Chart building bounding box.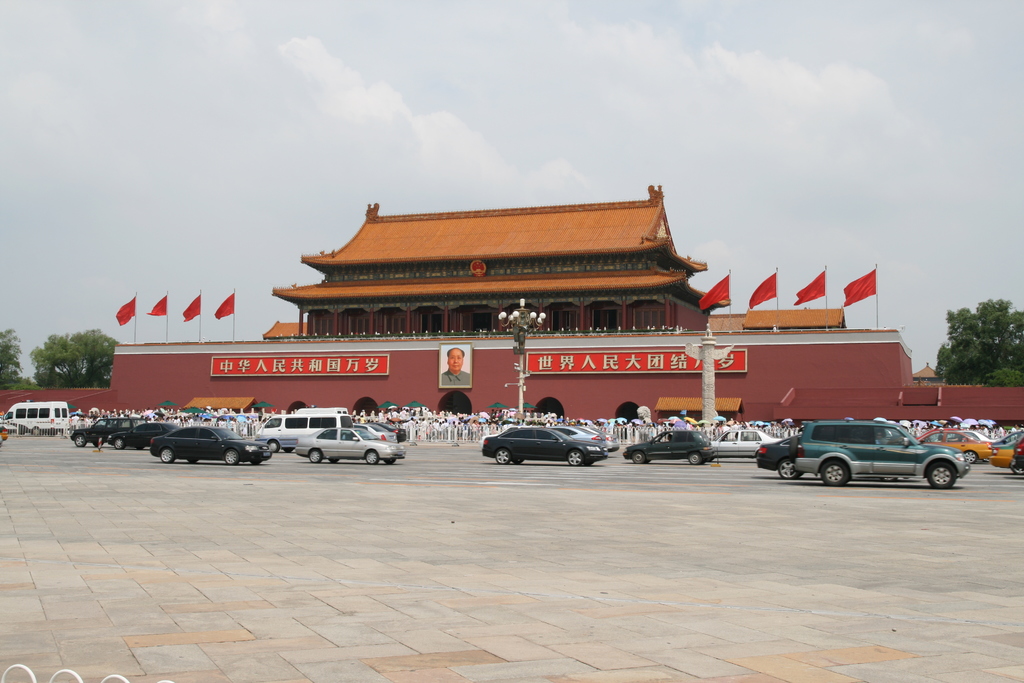
Charted: (68,181,926,427).
